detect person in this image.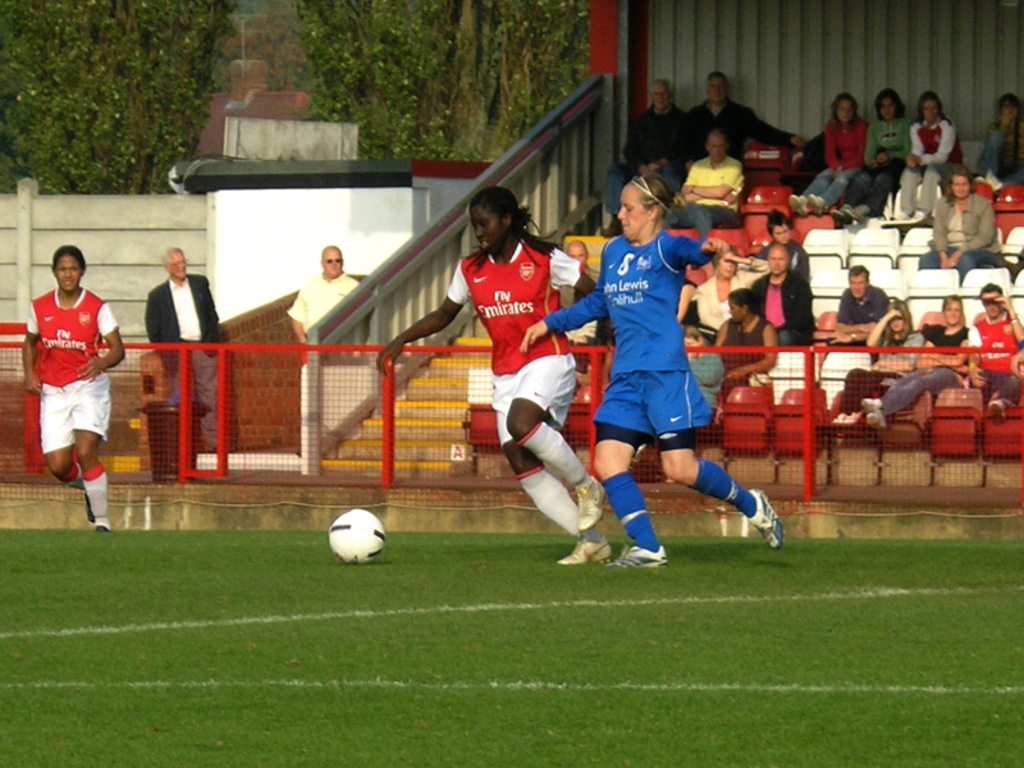
Detection: l=900, t=88, r=961, b=223.
